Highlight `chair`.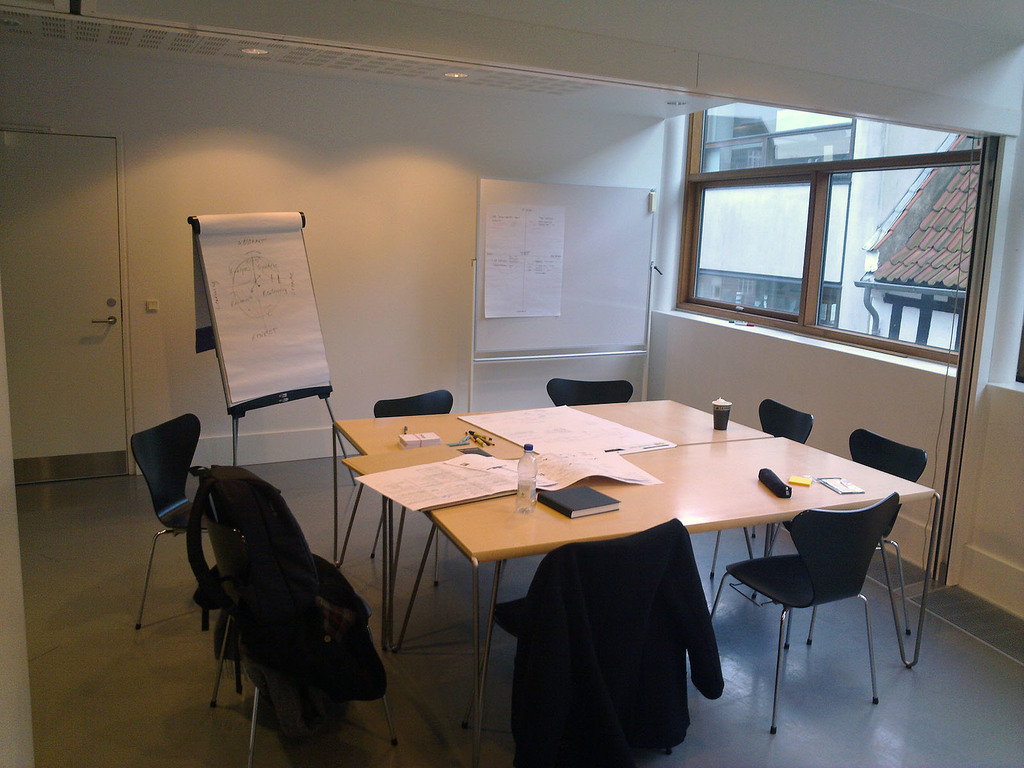
Highlighted region: pyautogui.locateOnScreen(454, 516, 678, 755).
